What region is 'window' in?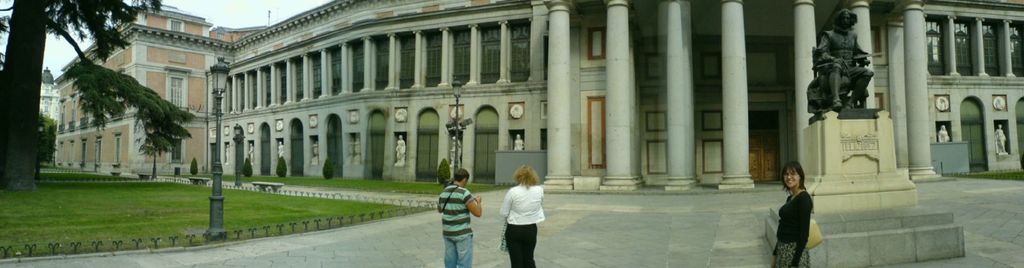
296/58/303/99.
